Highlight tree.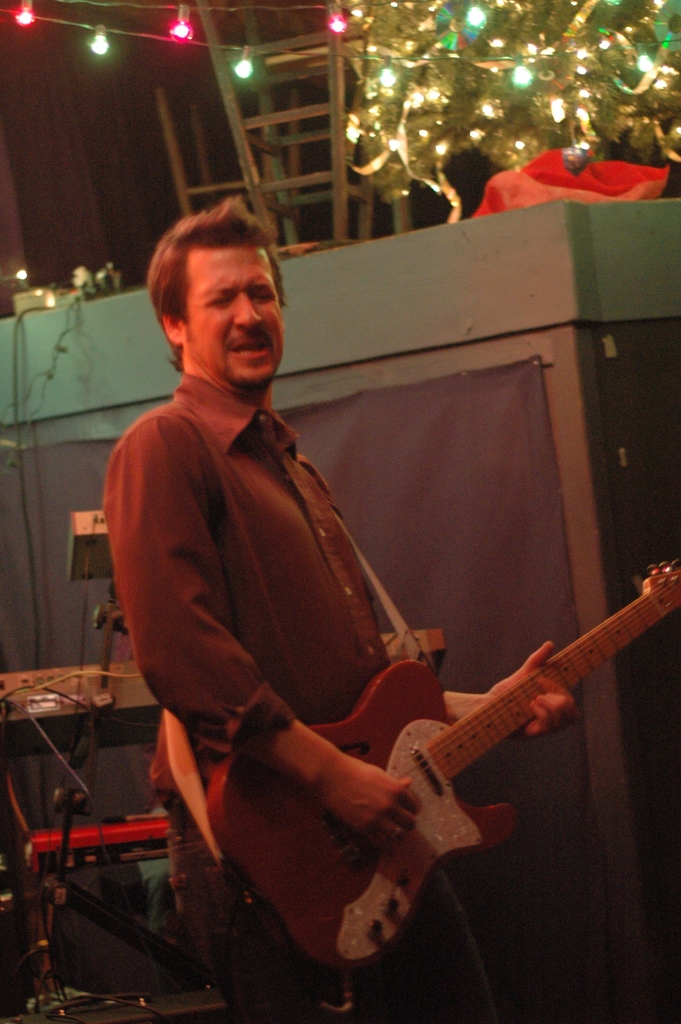
Highlighted region: 347, 0, 680, 215.
